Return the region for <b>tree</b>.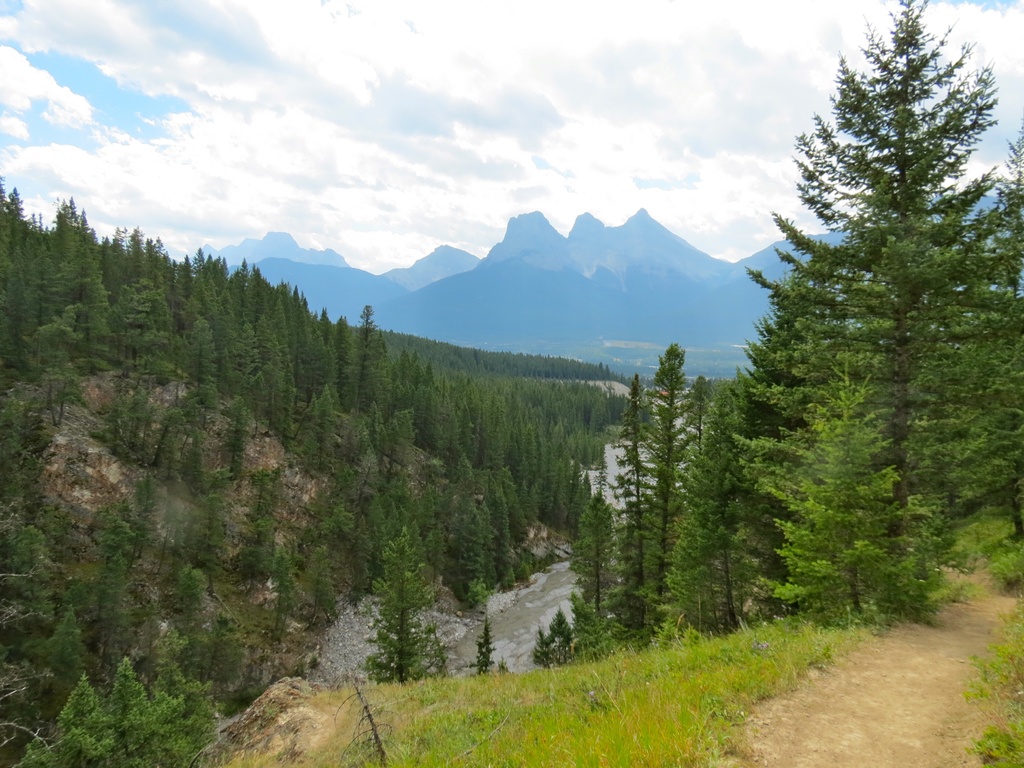
(x1=570, y1=483, x2=625, y2=620).
